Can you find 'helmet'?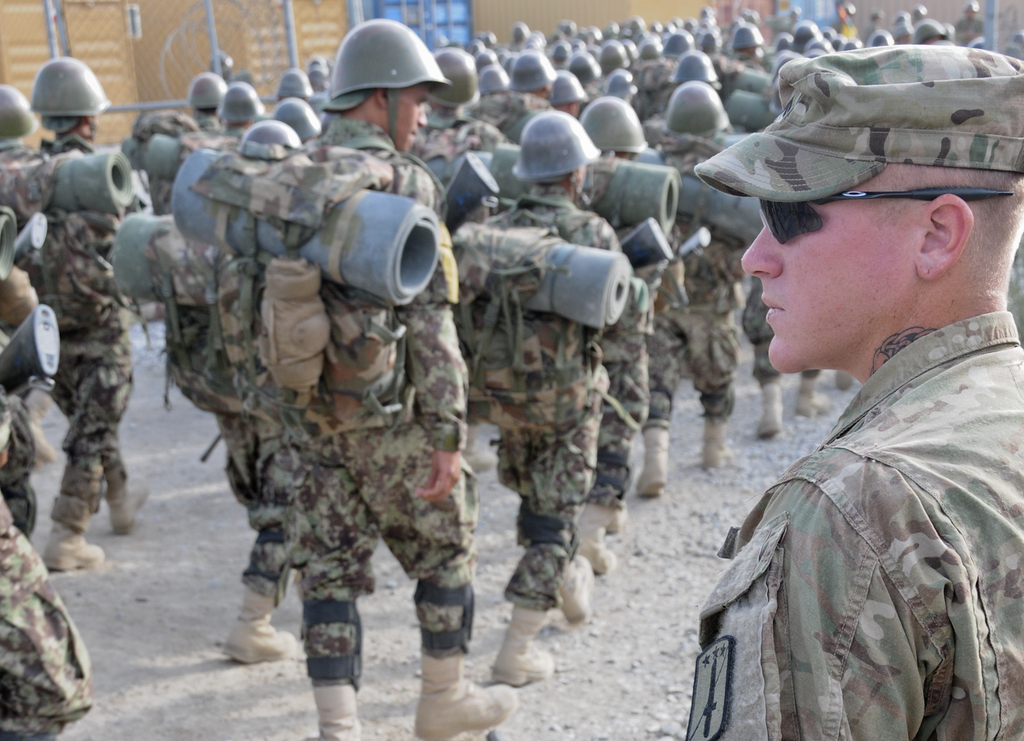
Yes, bounding box: bbox(426, 44, 487, 116).
